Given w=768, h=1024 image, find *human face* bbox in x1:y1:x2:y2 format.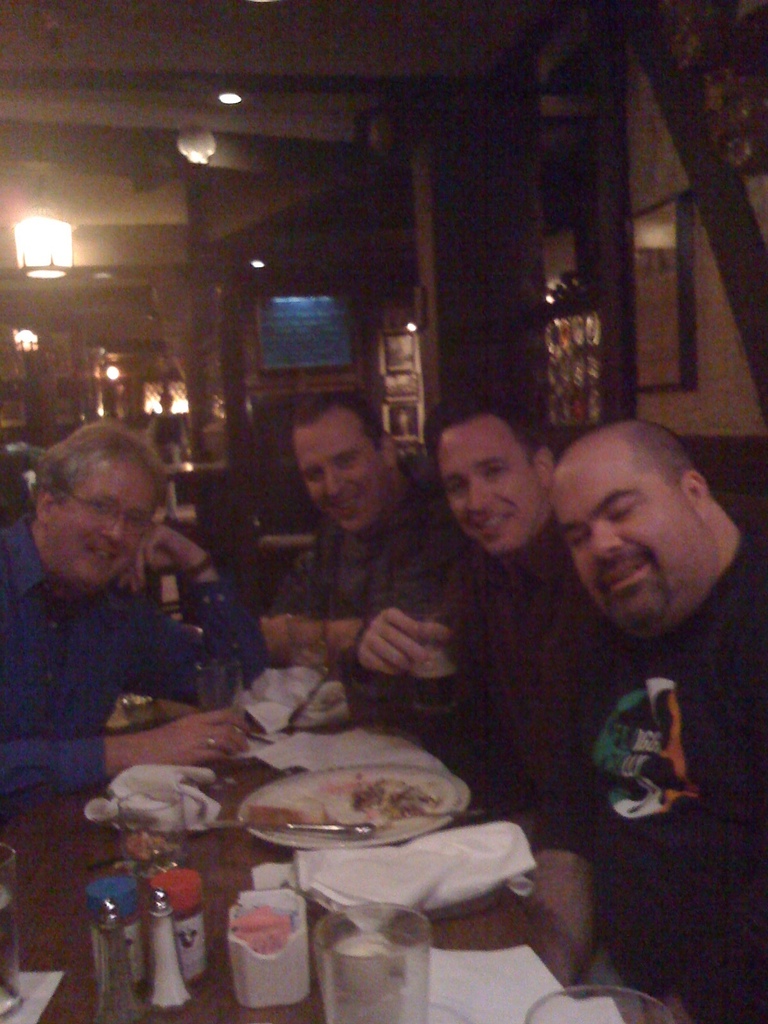
46:460:158:596.
